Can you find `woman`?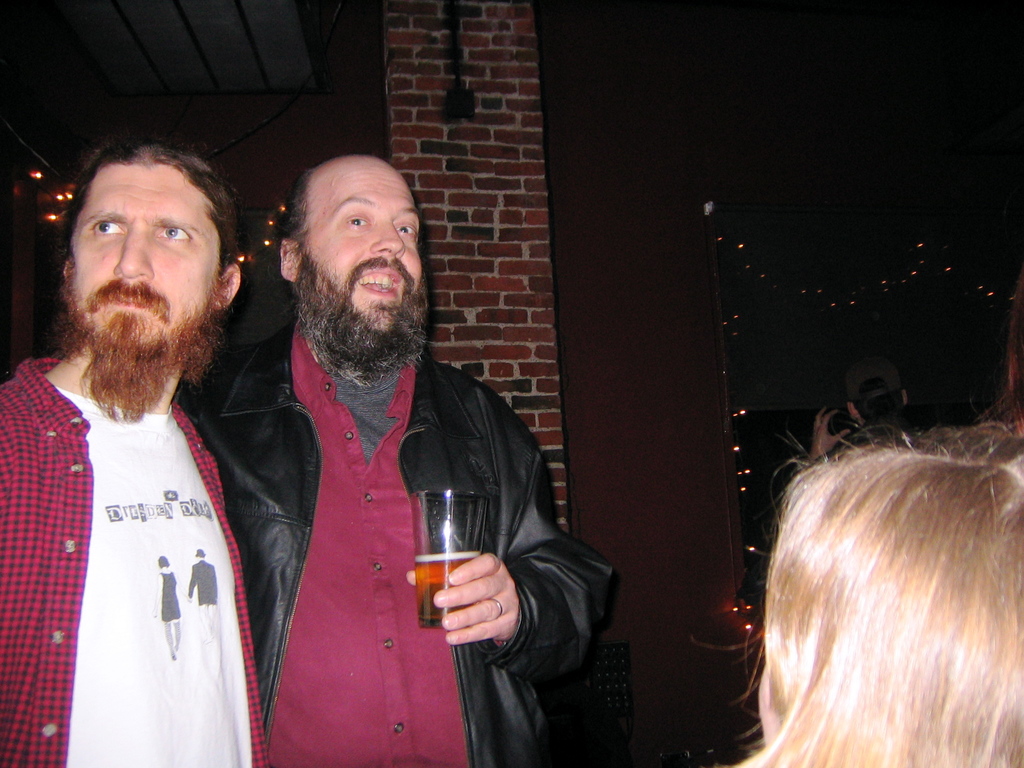
Yes, bounding box: locate(714, 362, 1018, 767).
